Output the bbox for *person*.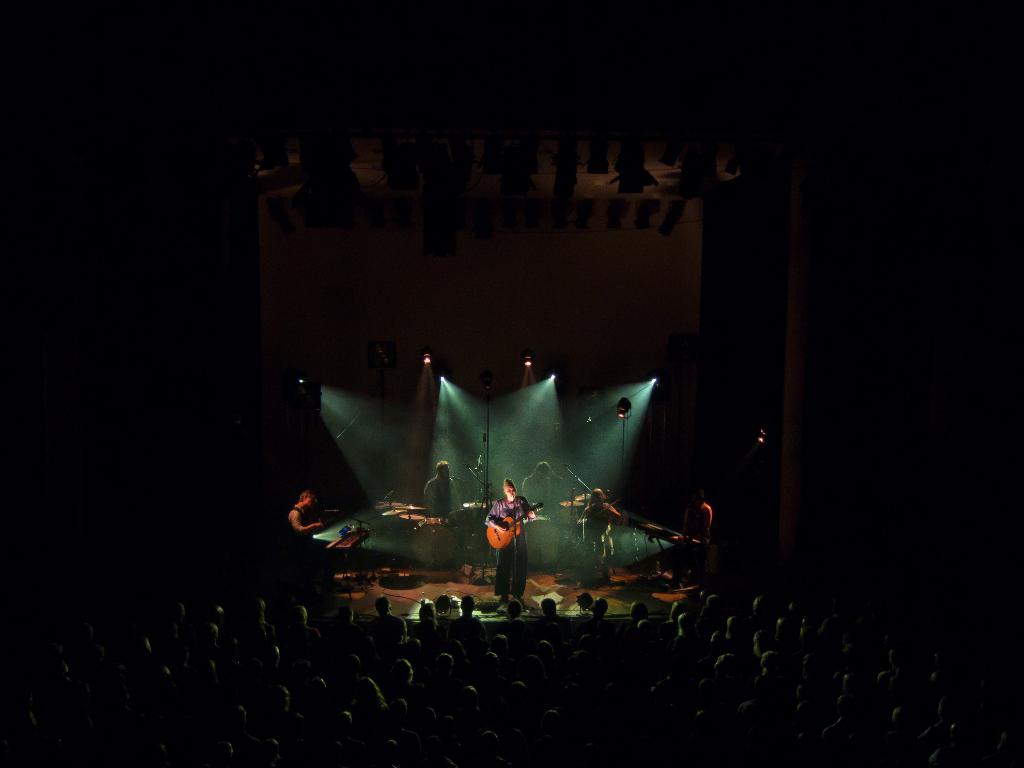
<box>289,491,318,540</box>.
